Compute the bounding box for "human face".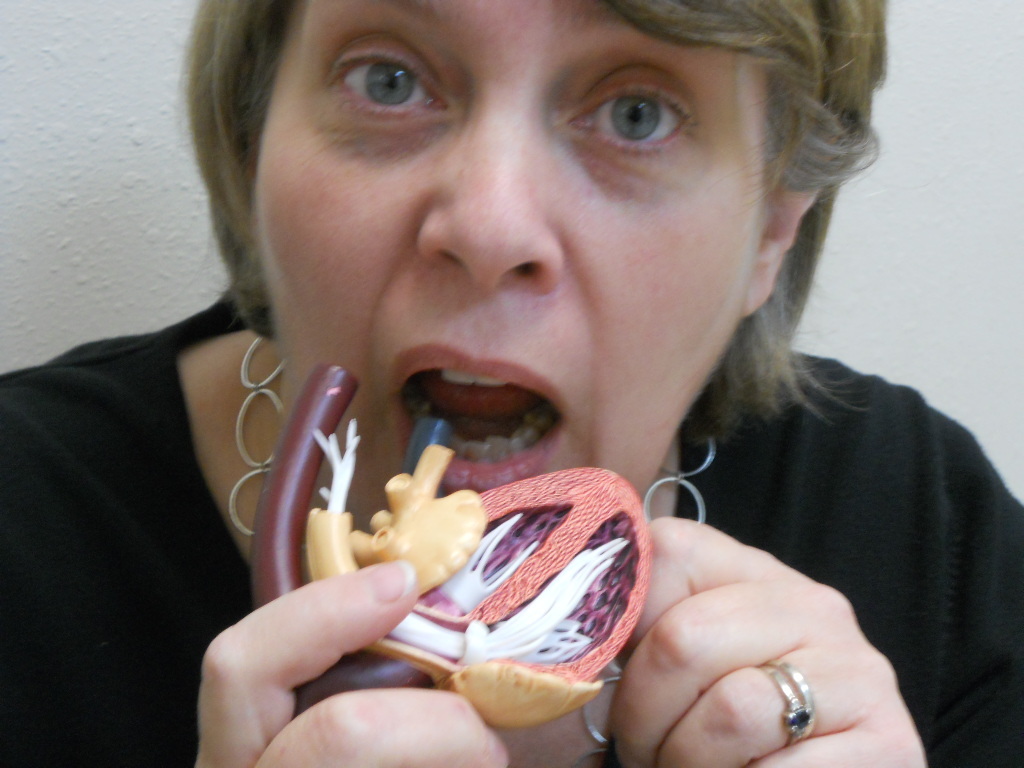
box=[258, 0, 771, 507].
